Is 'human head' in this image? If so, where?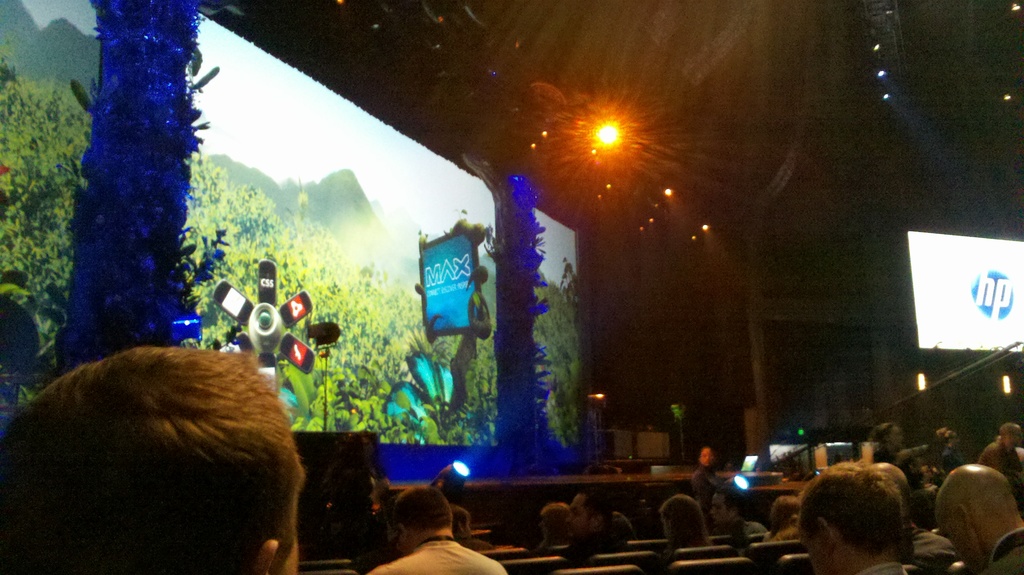
Yes, at (x1=566, y1=491, x2=612, y2=541).
